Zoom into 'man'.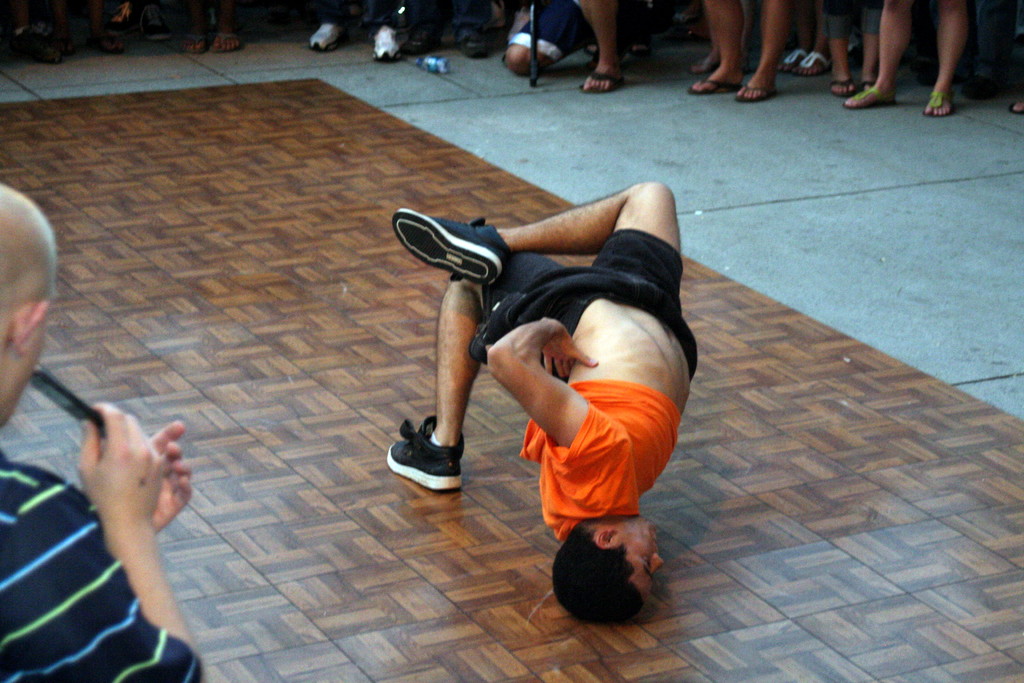
Zoom target: 0/184/205/682.
